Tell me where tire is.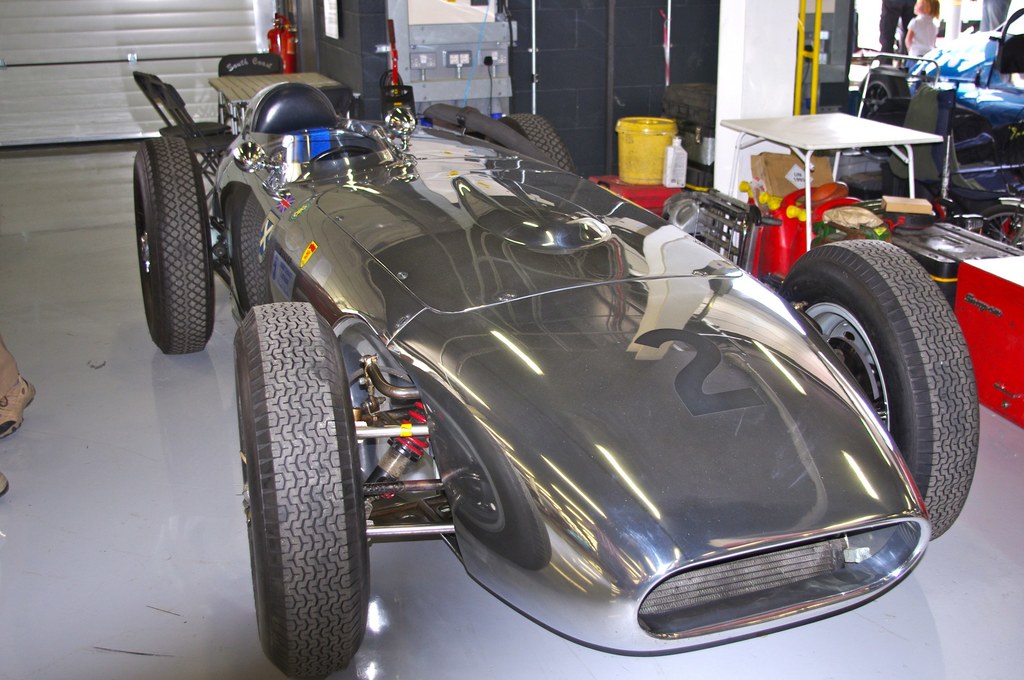
tire is at 235, 304, 376, 679.
